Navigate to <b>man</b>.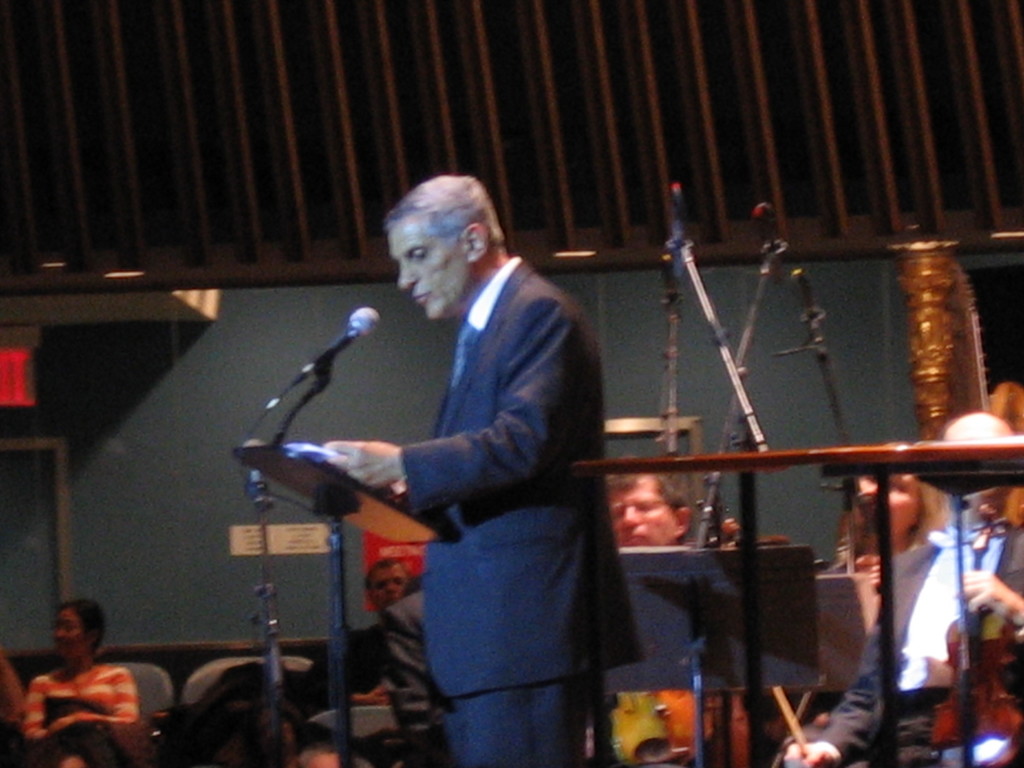
Navigation target: (317,163,620,758).
